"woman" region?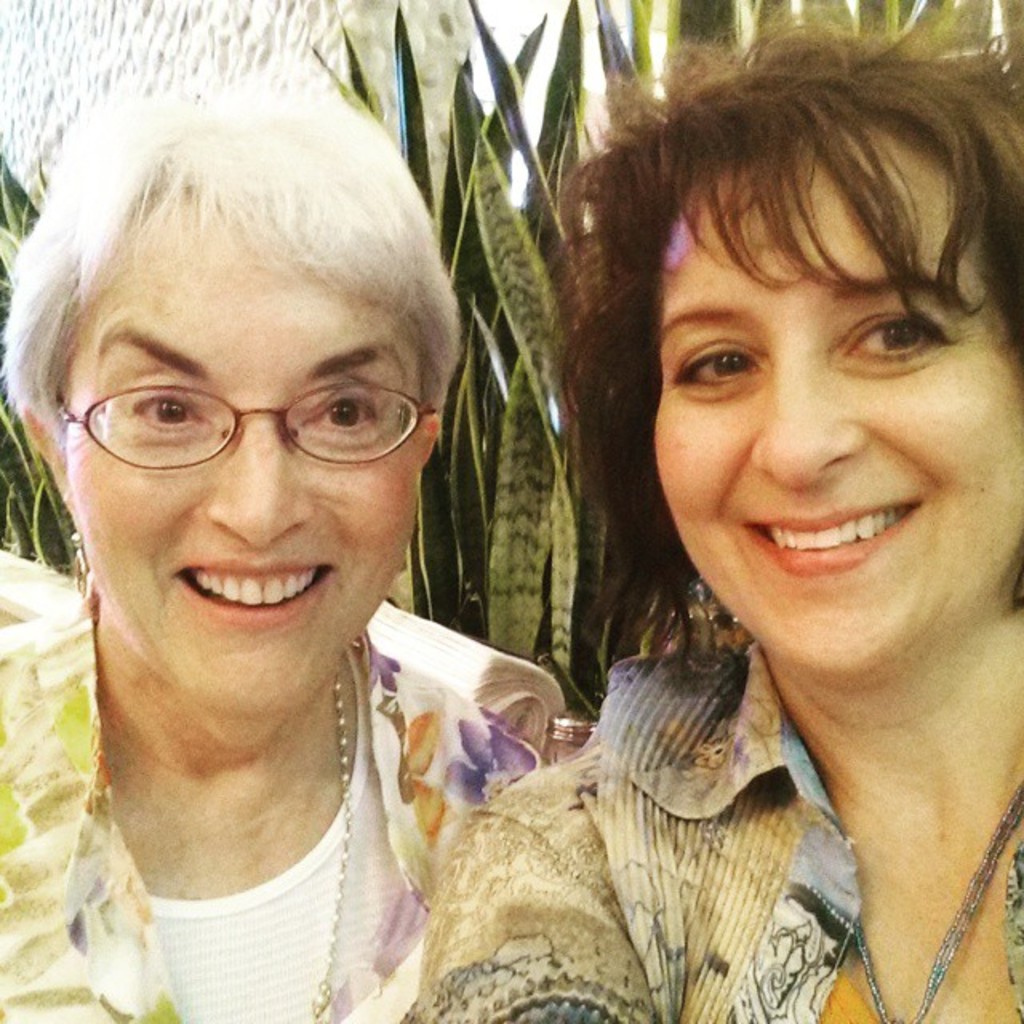
[left=418, top=29, right=1022, bottom=1022]
